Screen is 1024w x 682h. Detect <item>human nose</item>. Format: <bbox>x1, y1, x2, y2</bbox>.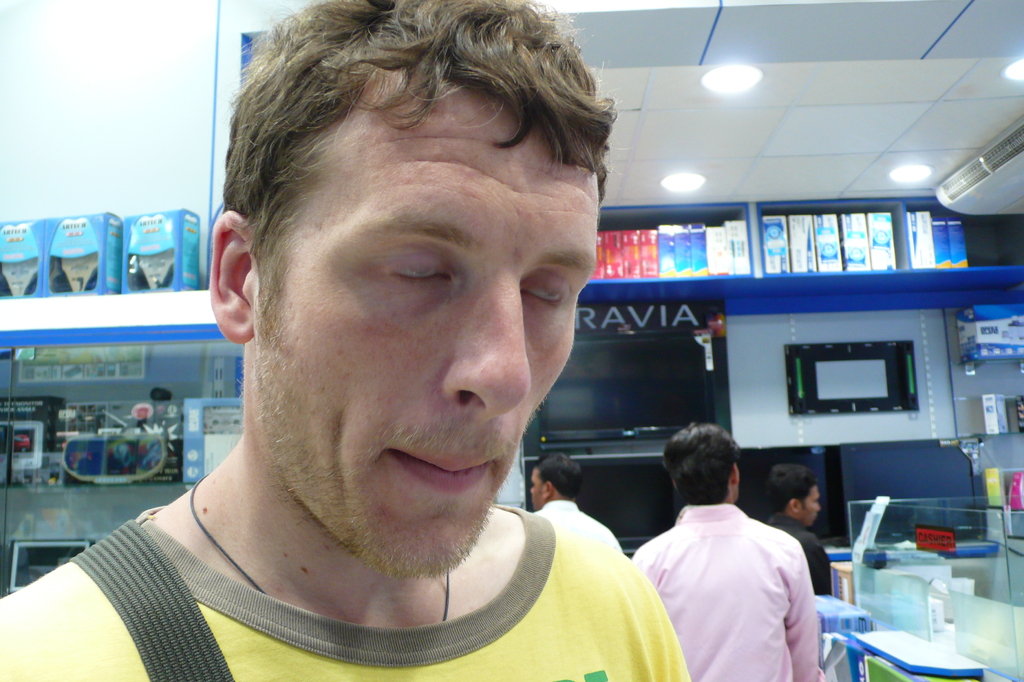
<bbox>432, 269, 531, 419</bbox>.
